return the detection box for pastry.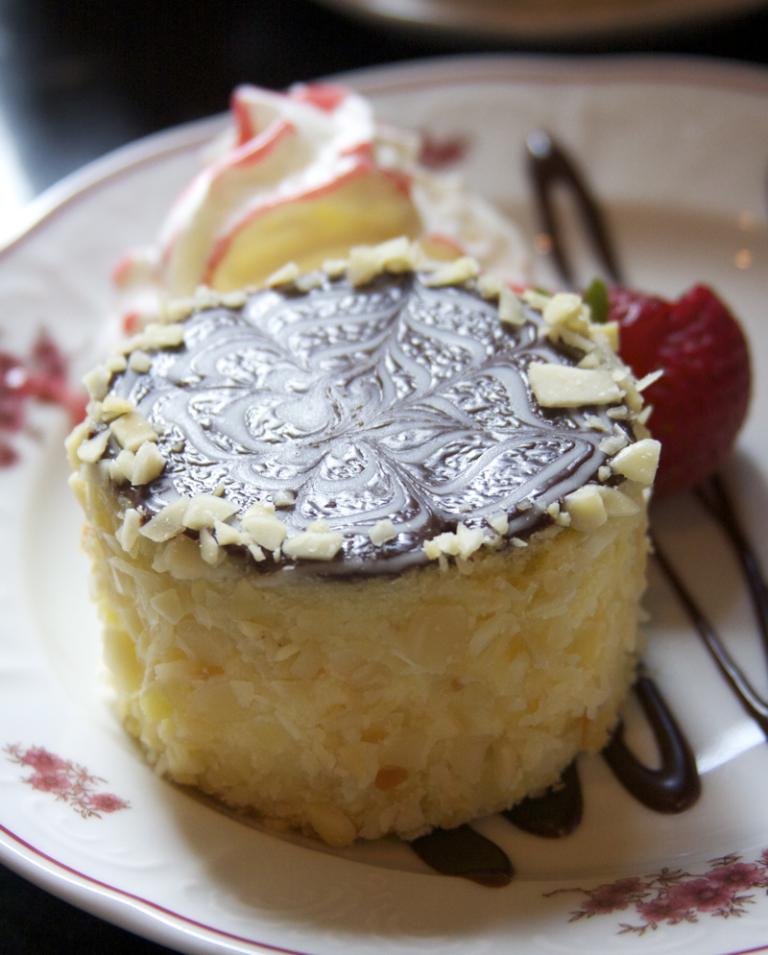
region(86, 221, 646, 799).
